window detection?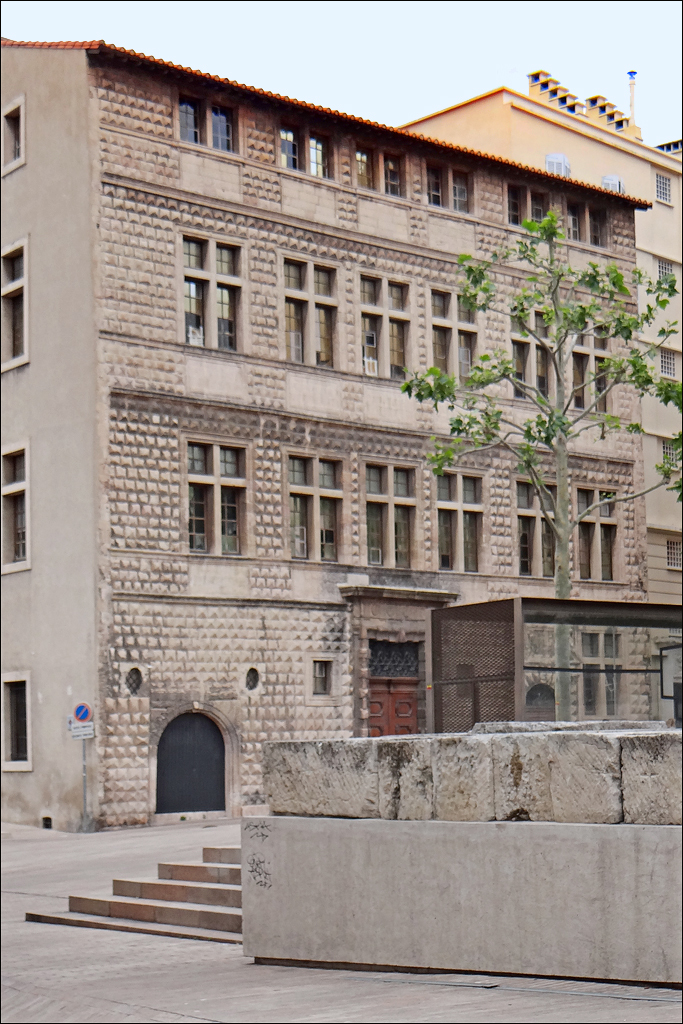
<region>0, 440, 39, 573</region>
